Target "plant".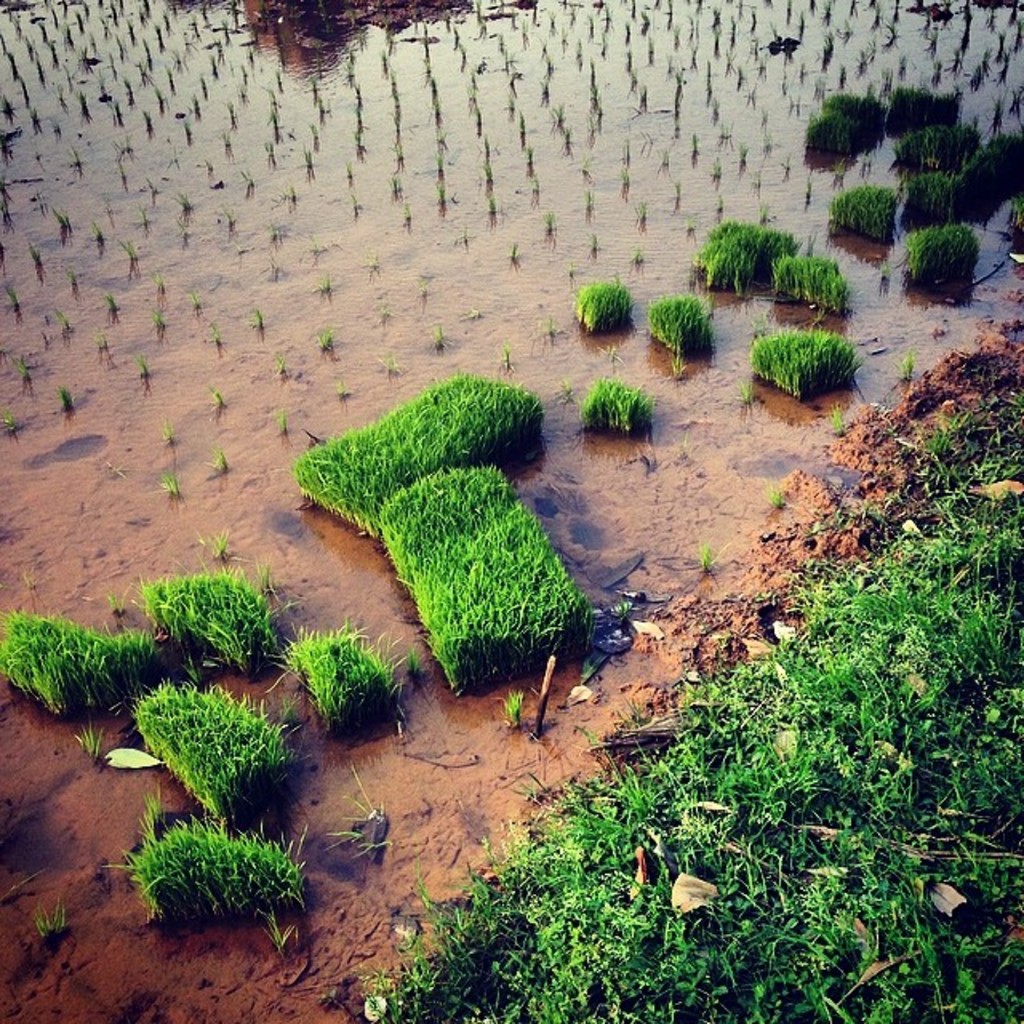
Target region: 6/576/189/723.
